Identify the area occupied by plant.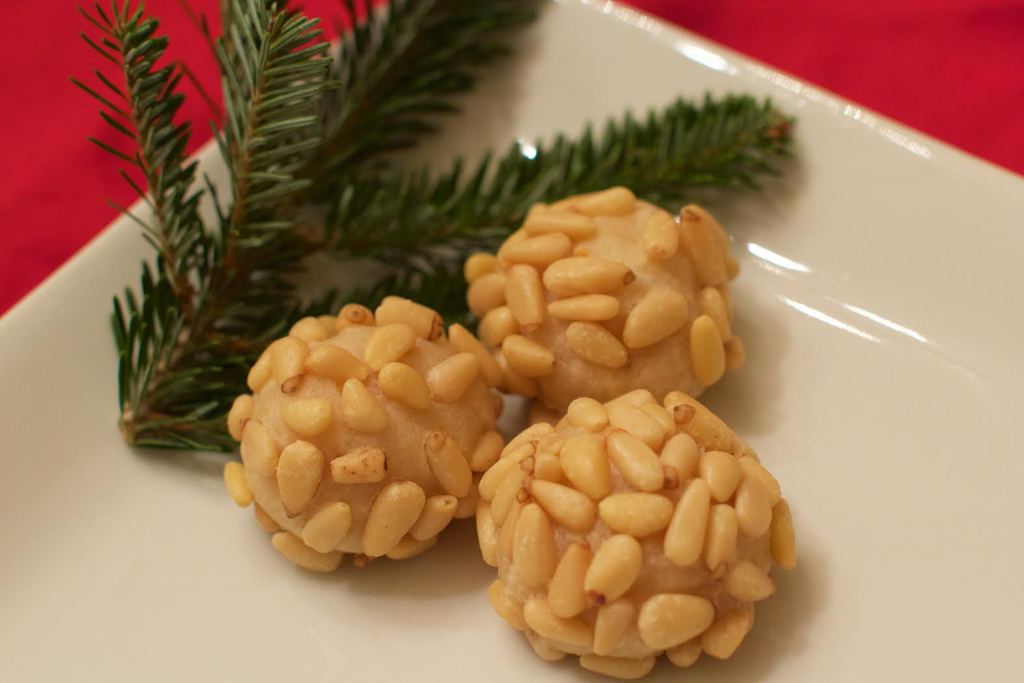
Area: (60,0,798,456).
